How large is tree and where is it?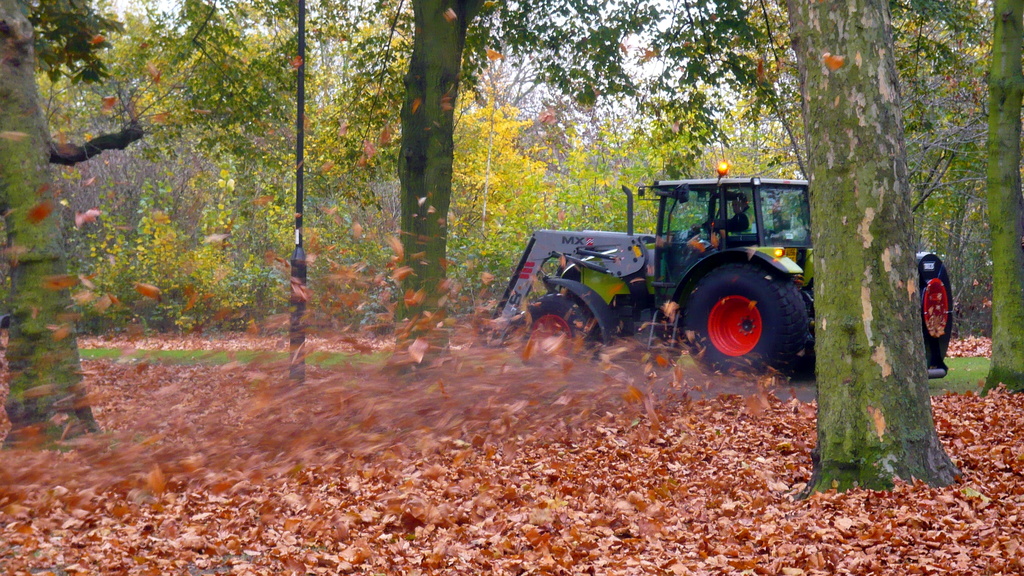
Bounding box: l=788, t=0, r=964, b=496.
